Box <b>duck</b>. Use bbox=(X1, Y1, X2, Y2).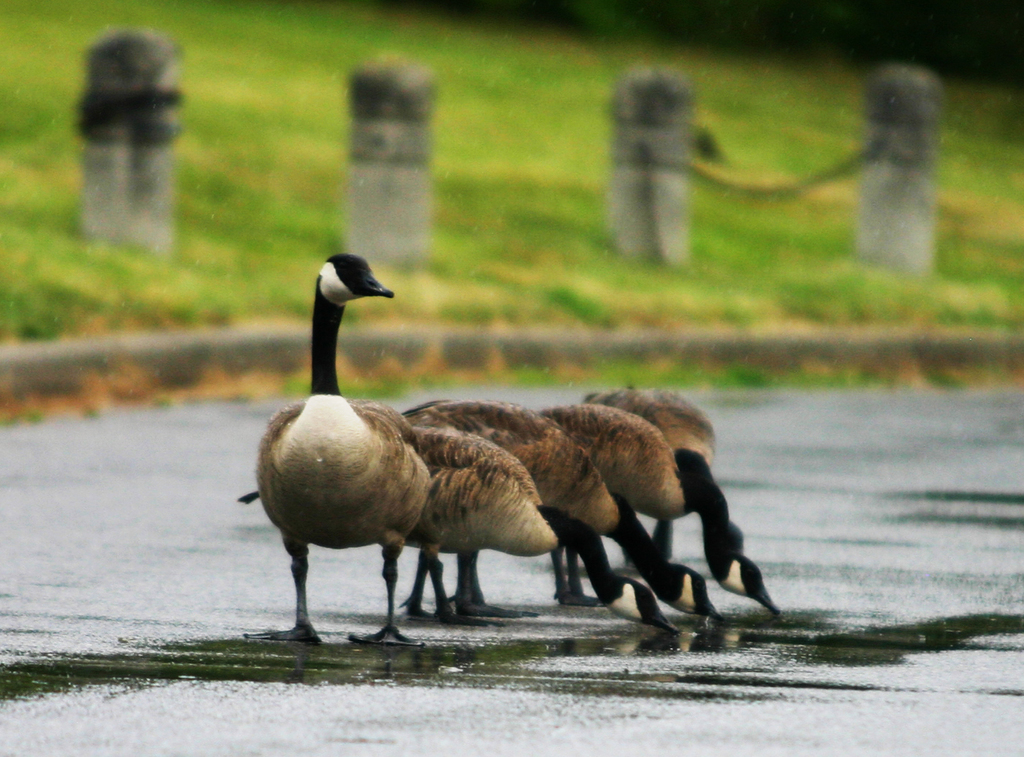
bbox=(566, 383, 781, 624).
